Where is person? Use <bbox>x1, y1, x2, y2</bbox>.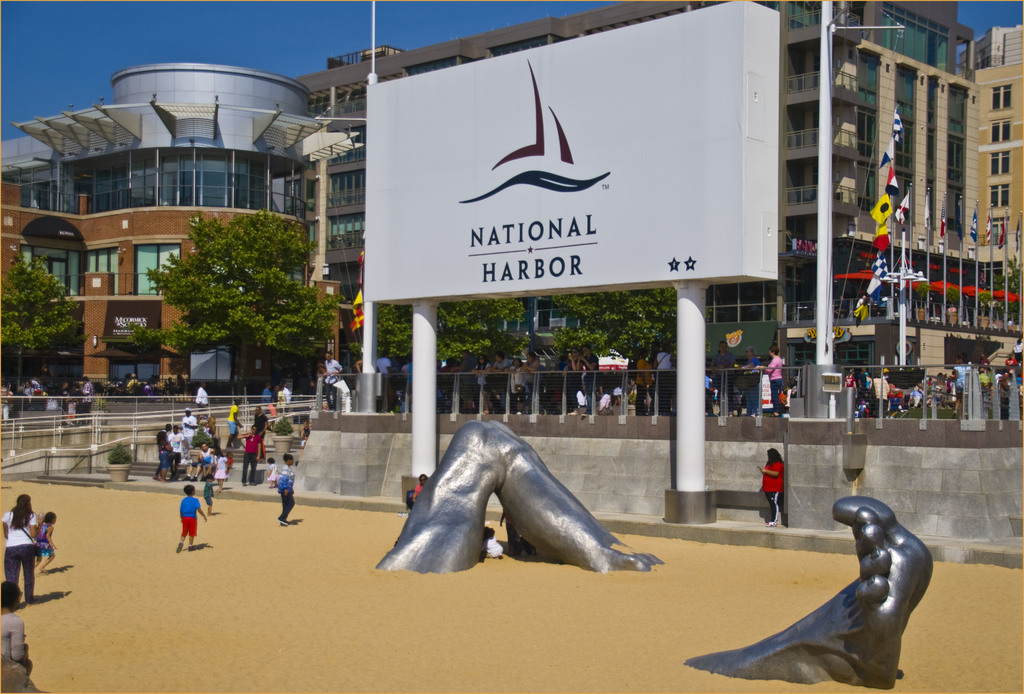
<bbox>653, 341, 677, 418</bbox>.
